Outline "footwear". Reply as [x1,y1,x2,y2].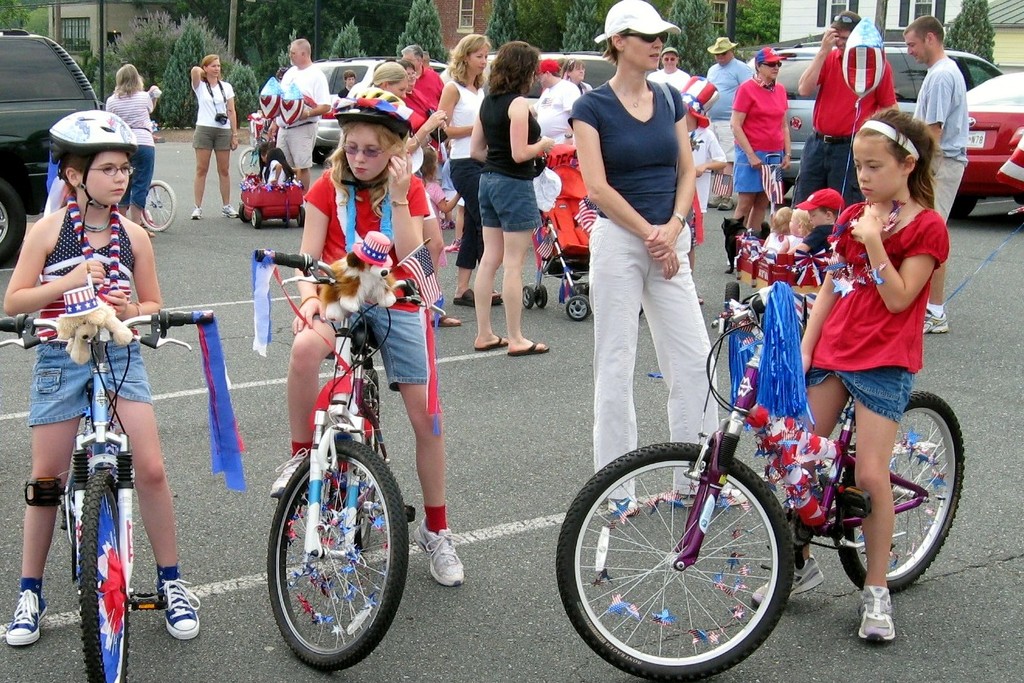
[509,339,546,354].
